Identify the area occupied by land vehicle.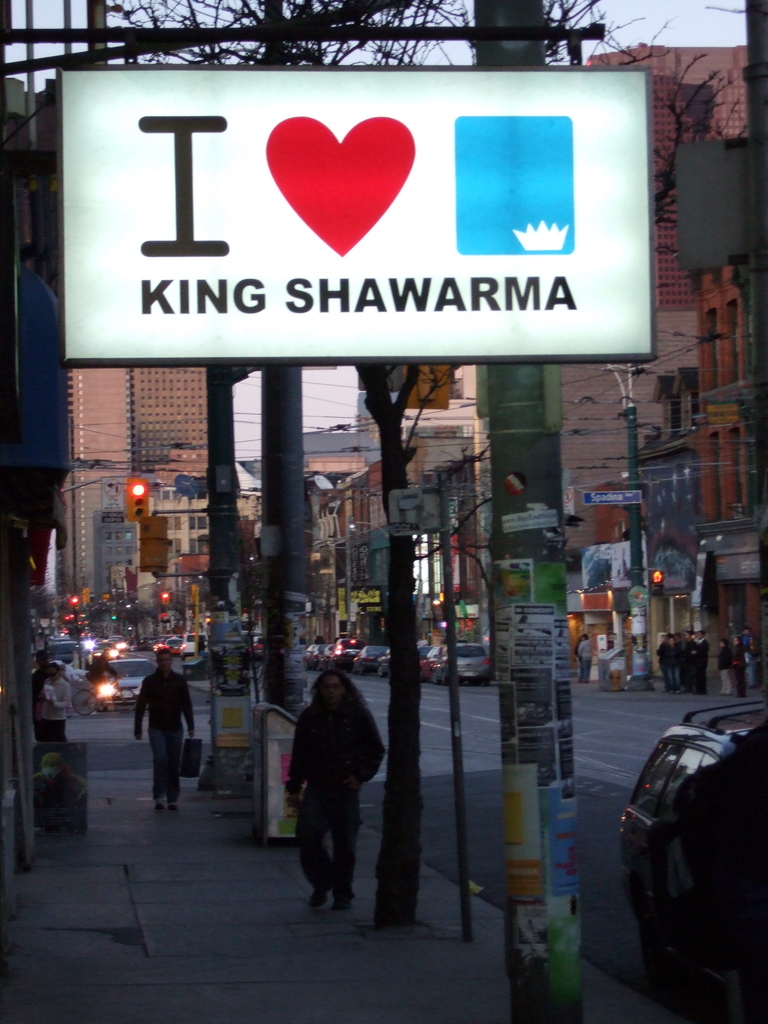
Area: locate(106, 653, 149, 705).
